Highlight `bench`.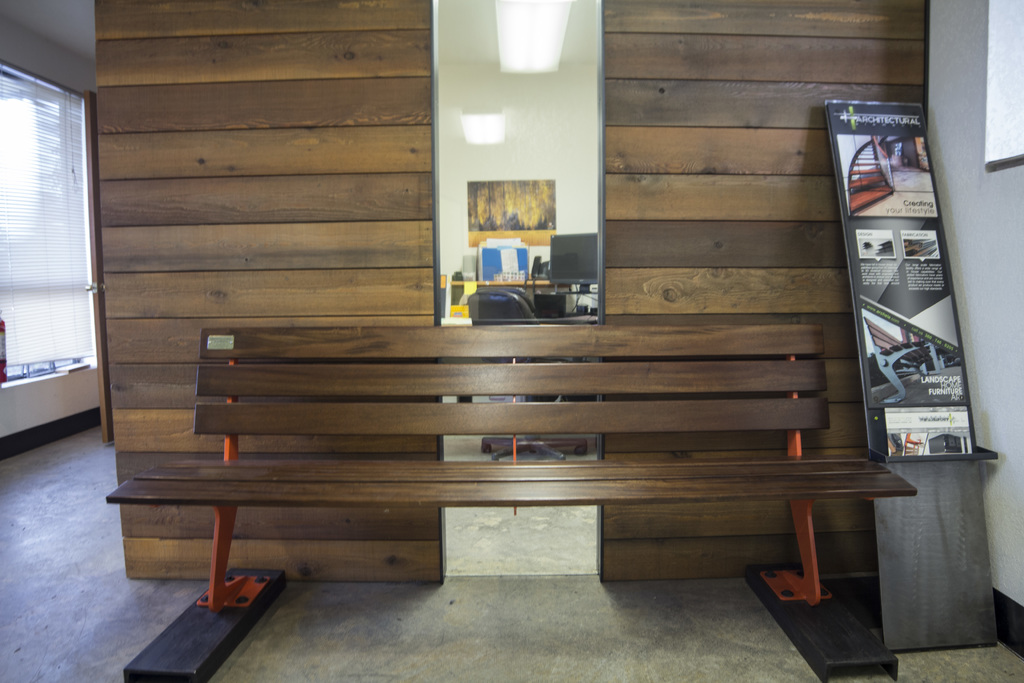
Highlighted region: x1=106, y1=325, x2=917, y2=682.
